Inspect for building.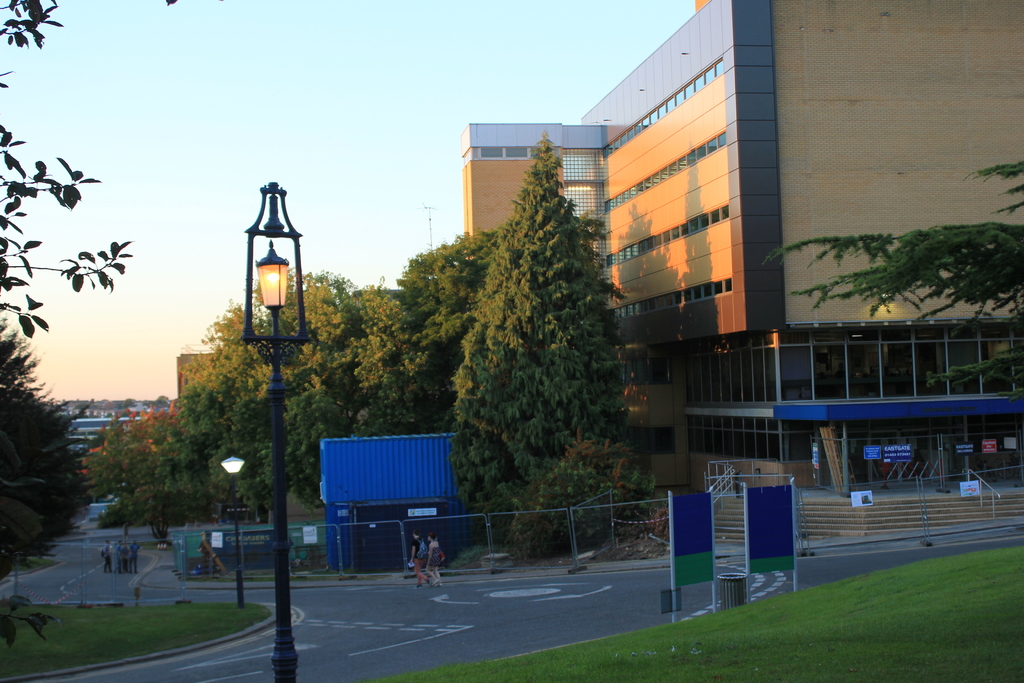
Inspection: {"left": 63, "top": 407, "right": 177, "bottom": 454}.
